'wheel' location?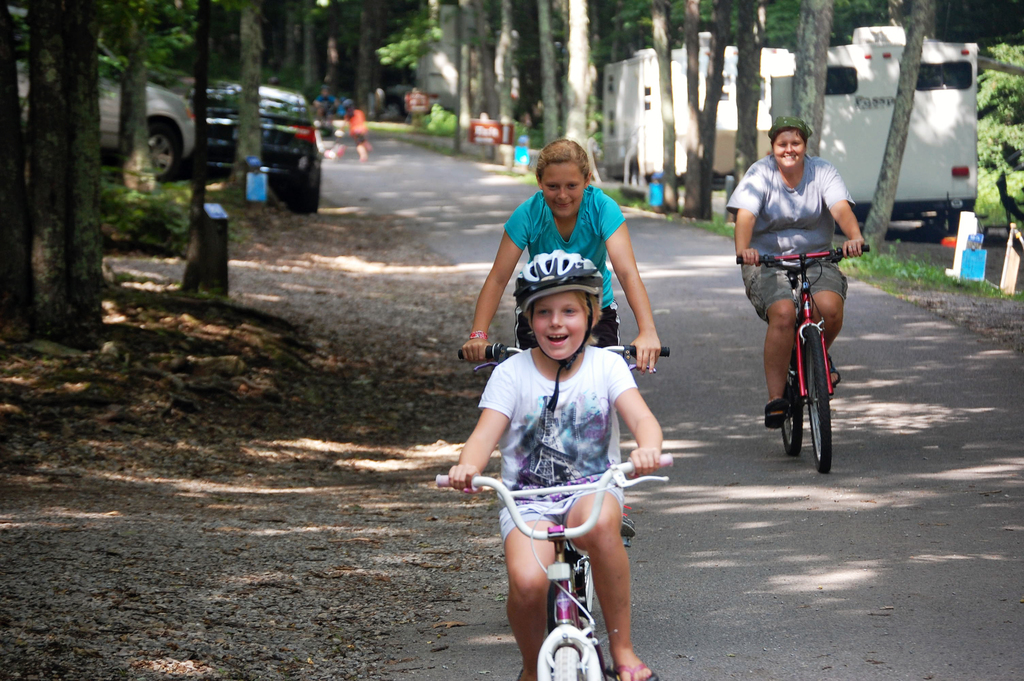
{"left": 784, "top": 306, "right": 844, "bottom": 462}
